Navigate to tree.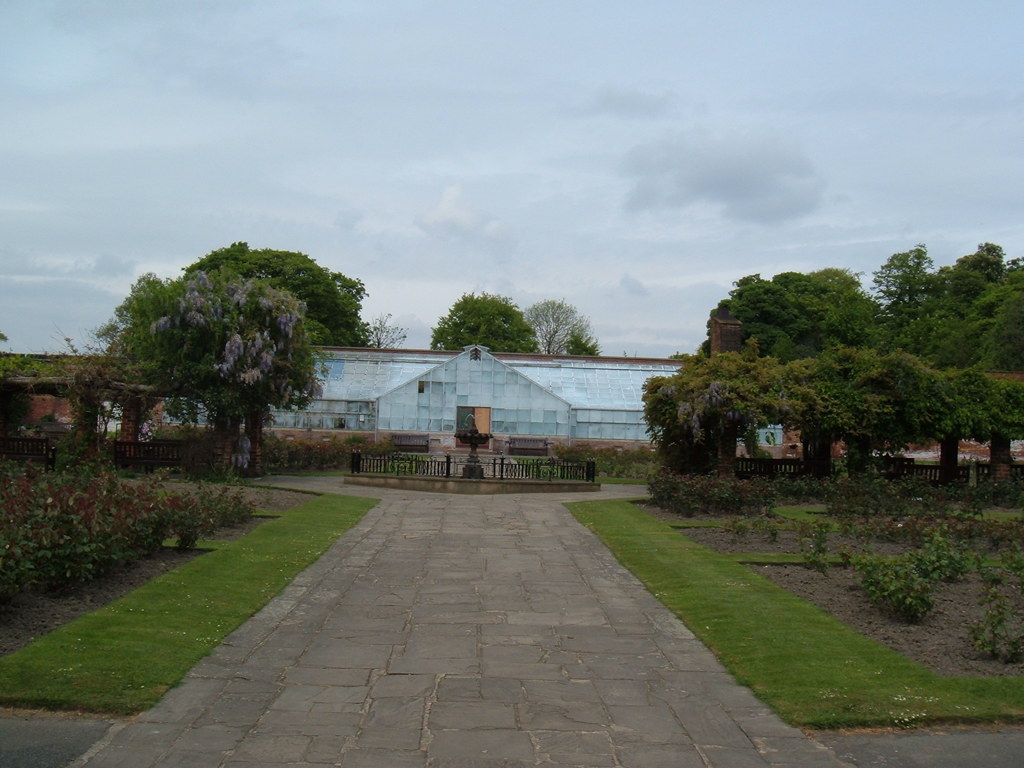
Navigation target: crop(972, 288, 1023, 394).
